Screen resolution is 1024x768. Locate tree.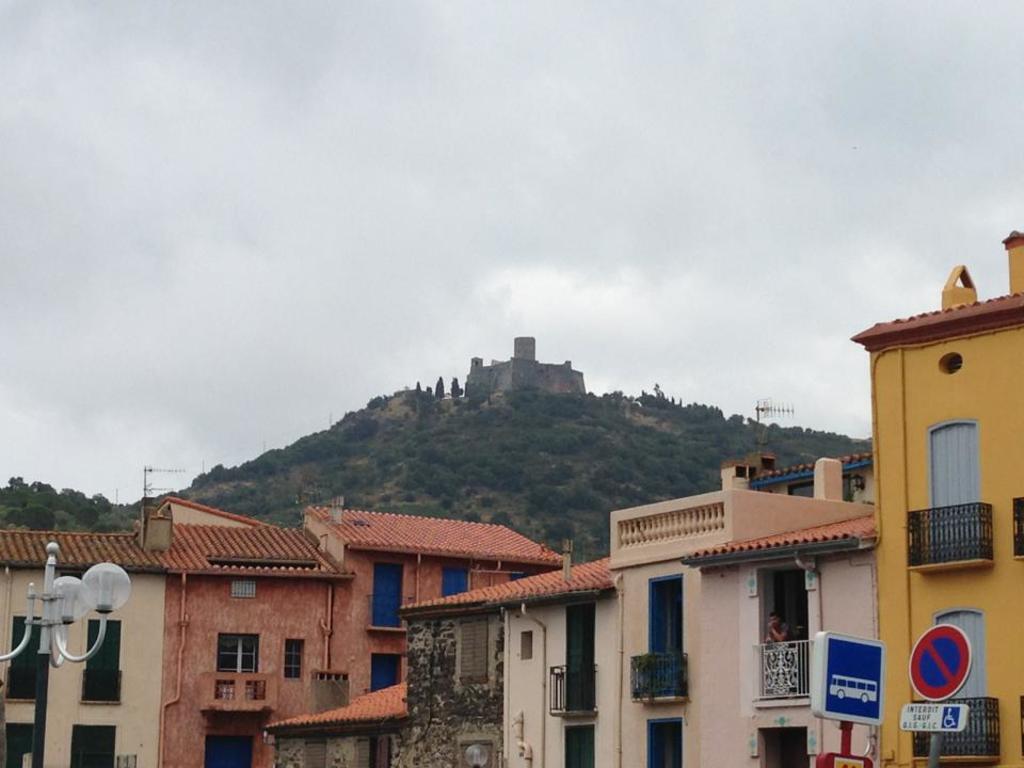
Rect(432, 373, 446, 403).
